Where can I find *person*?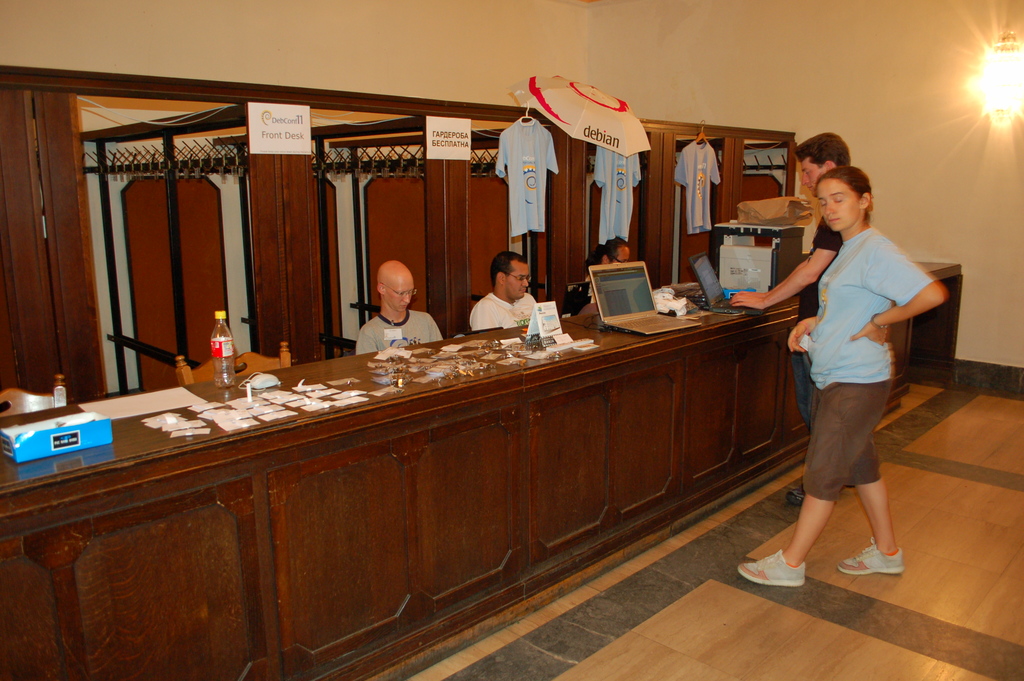
You can find it at x1=469, y1=250, x2=541, y2=329.
